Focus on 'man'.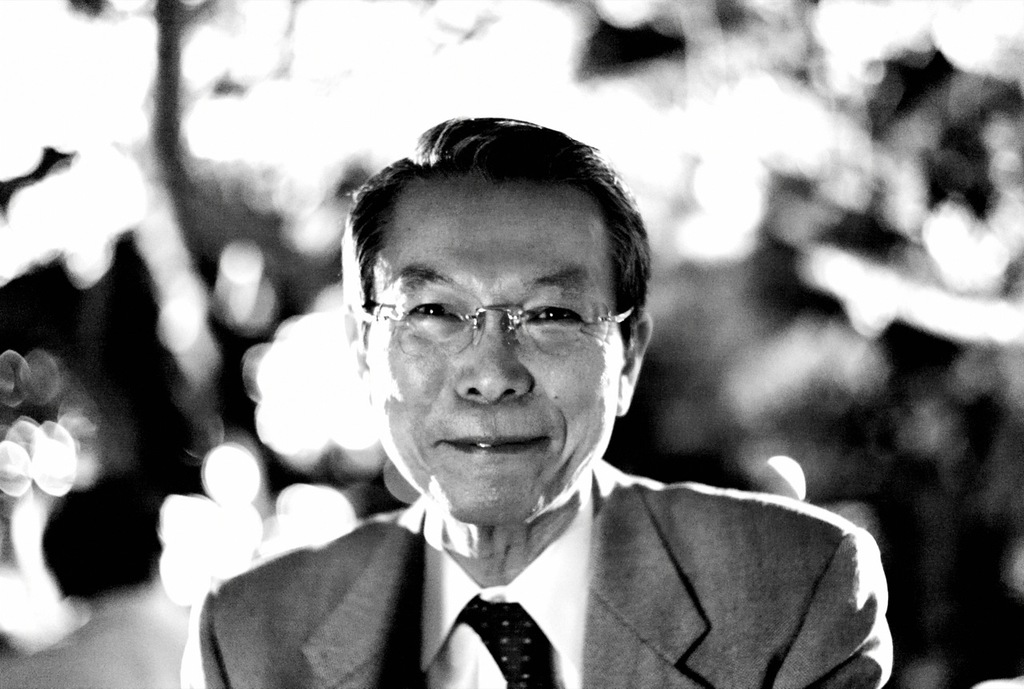
Focused at [left=190, top=122, right=862, bottom=688].
